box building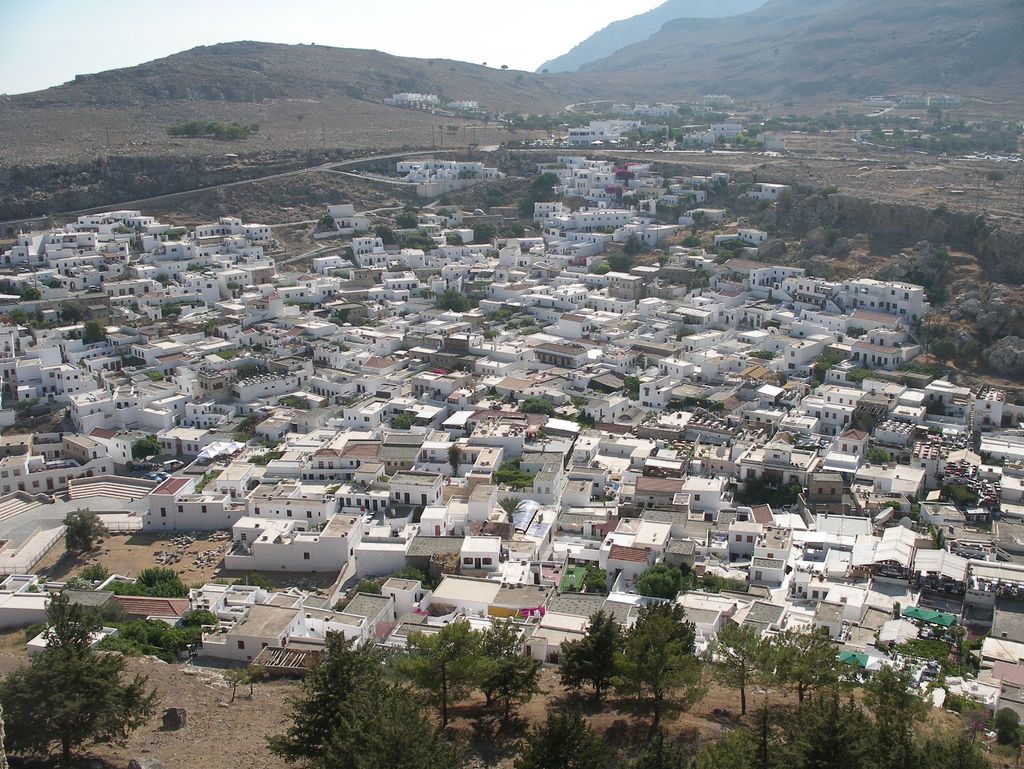
<bbox>900, 94, 954, 106</bbox>
